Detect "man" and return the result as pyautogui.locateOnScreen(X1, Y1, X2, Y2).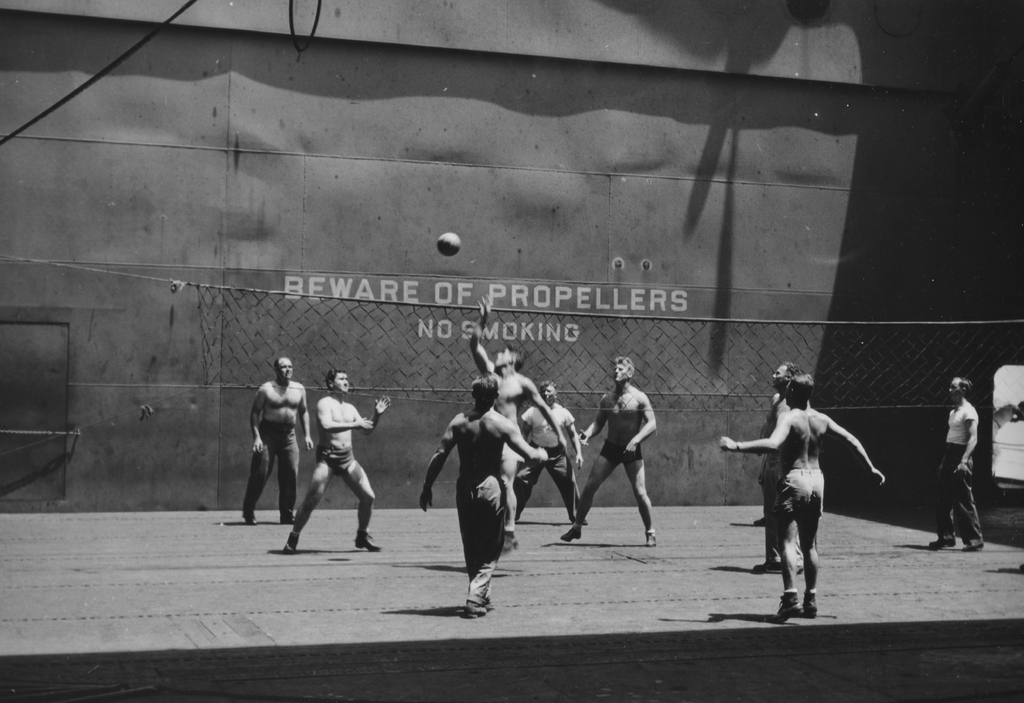
pyautogui.locateOnScreen(717, 375, 884, 624).
